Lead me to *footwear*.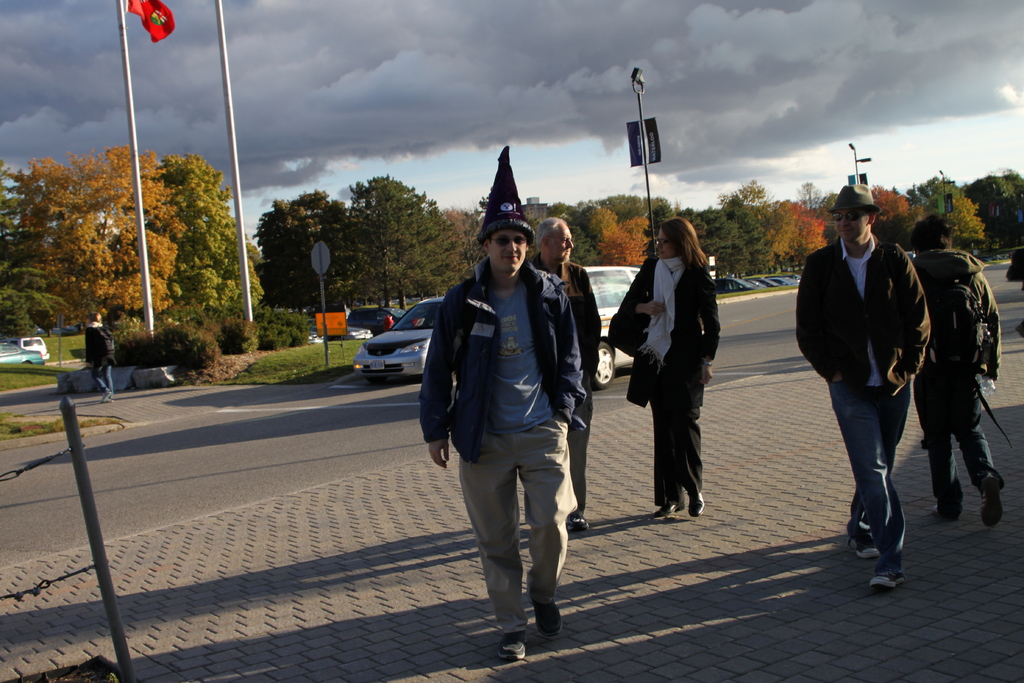
Lead to 985, 474, 1009, 520.
